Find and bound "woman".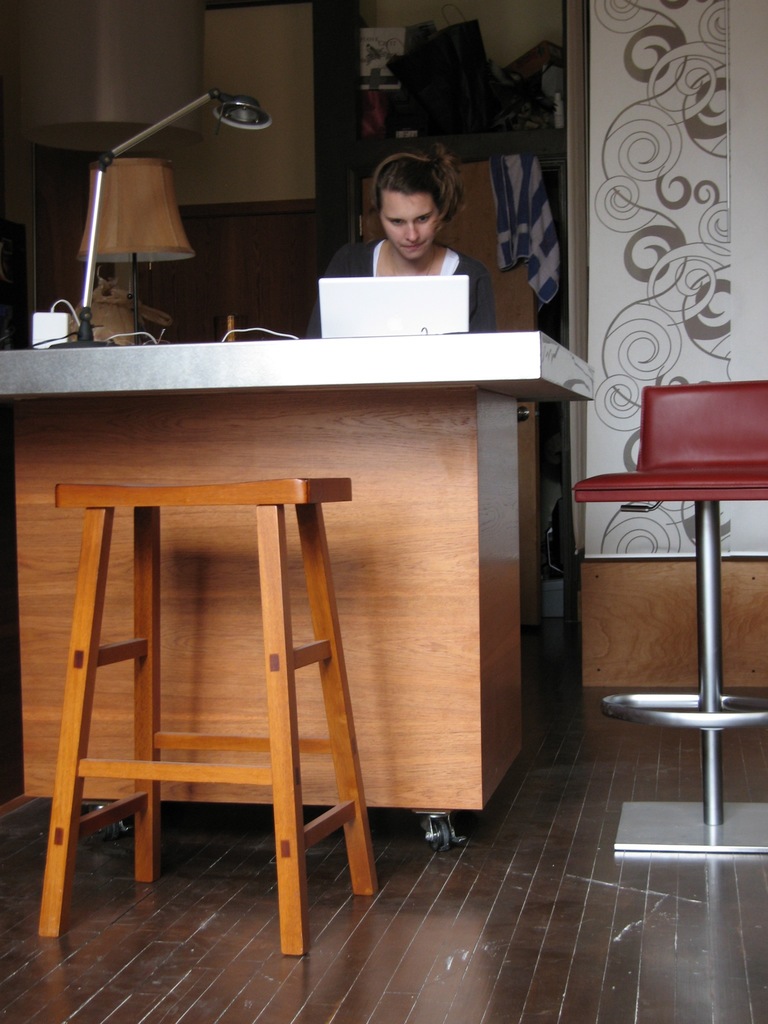
Bound: bbox=[332, 162, 490, 280].
